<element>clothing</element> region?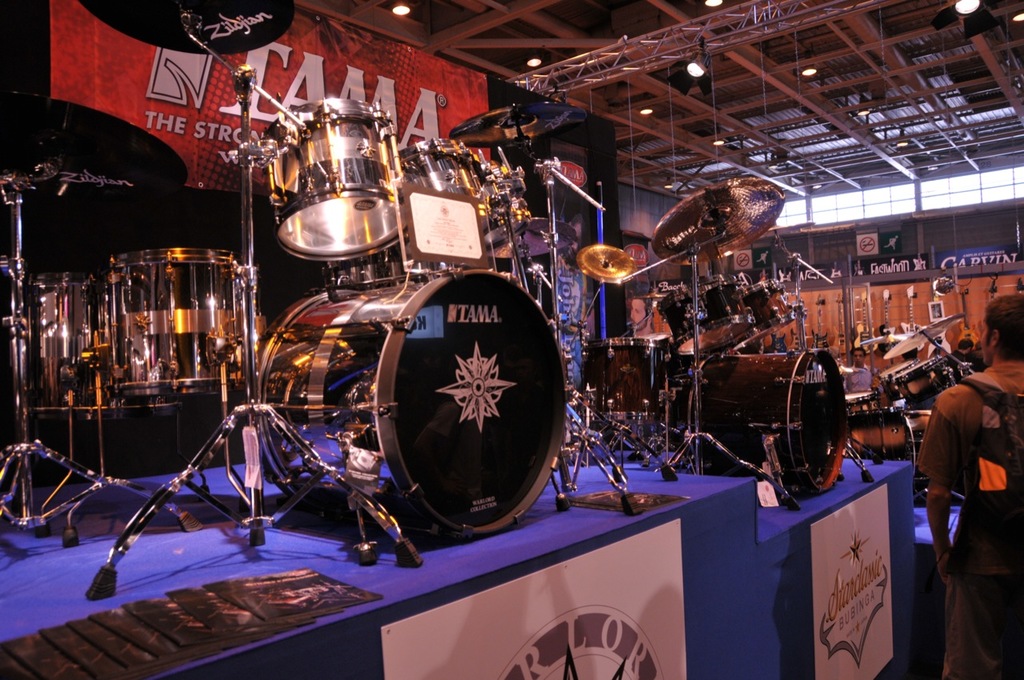
<box>845,358,874,398</box>
